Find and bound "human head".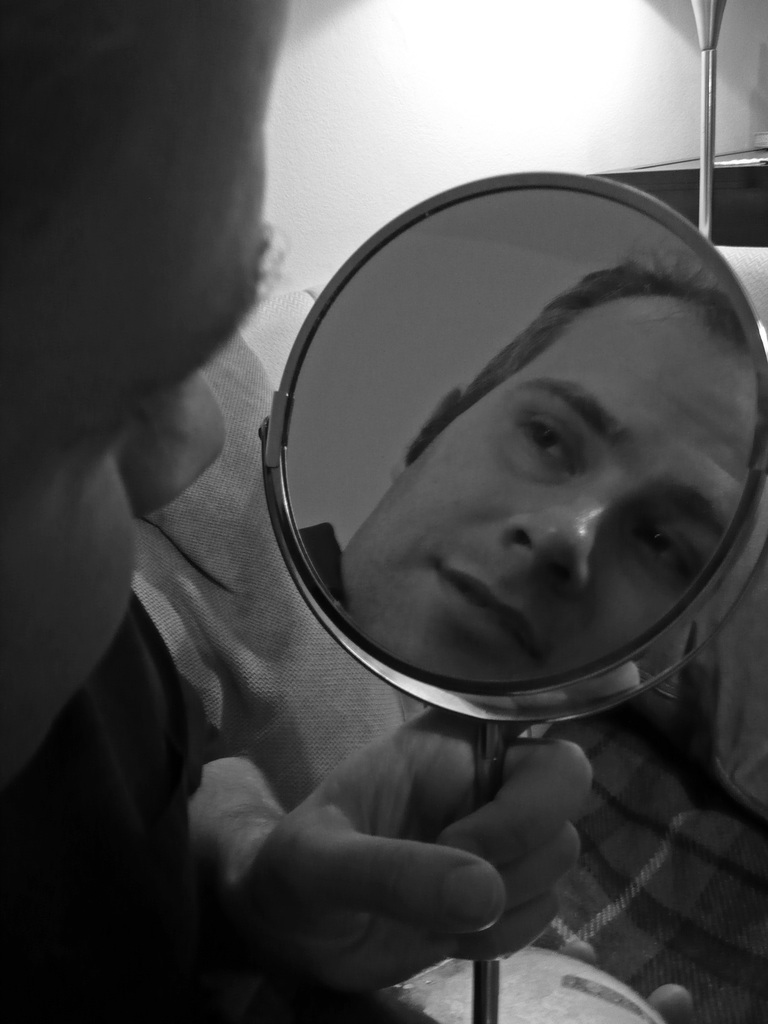
Bound: (0,0,276,794).
